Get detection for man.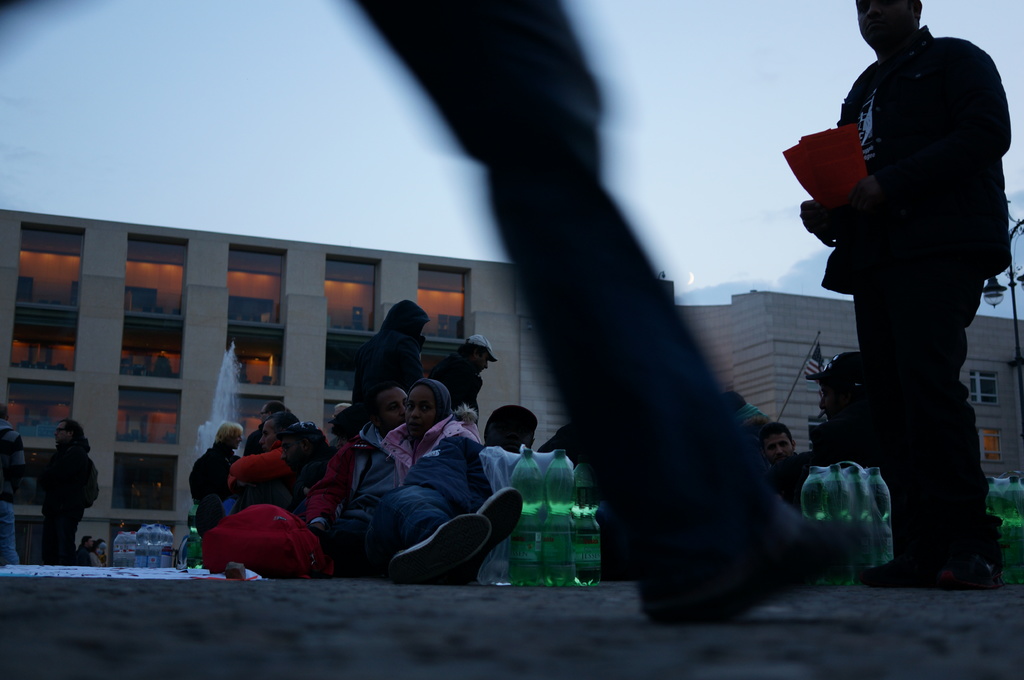
Detection: left=0, top=0, right=905, bottom=641.
